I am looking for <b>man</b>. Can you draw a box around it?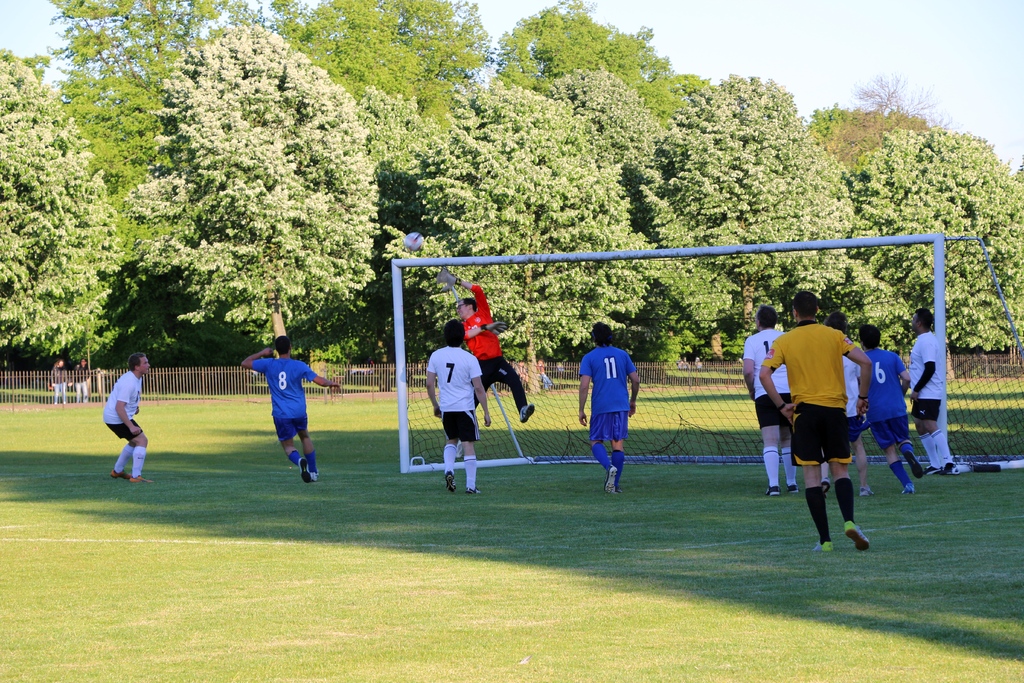
Sure, the bounding box is bbox(236, 329, 345, 483).
